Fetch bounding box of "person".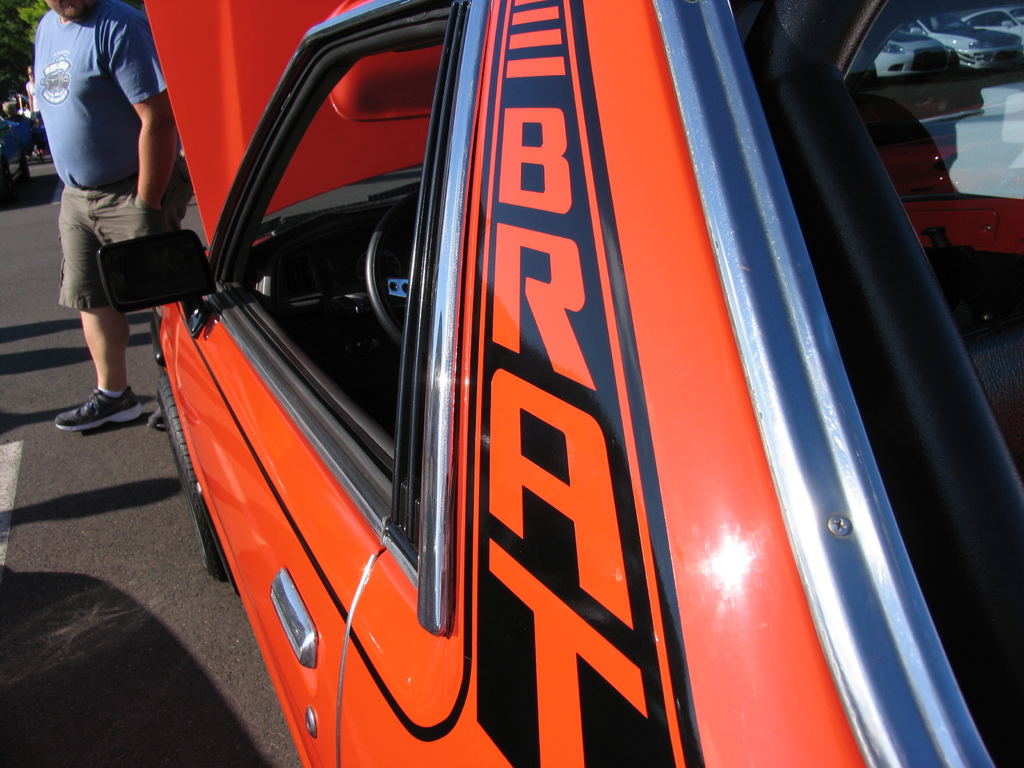
Bbox: box=[30, 0, 194, 433].
